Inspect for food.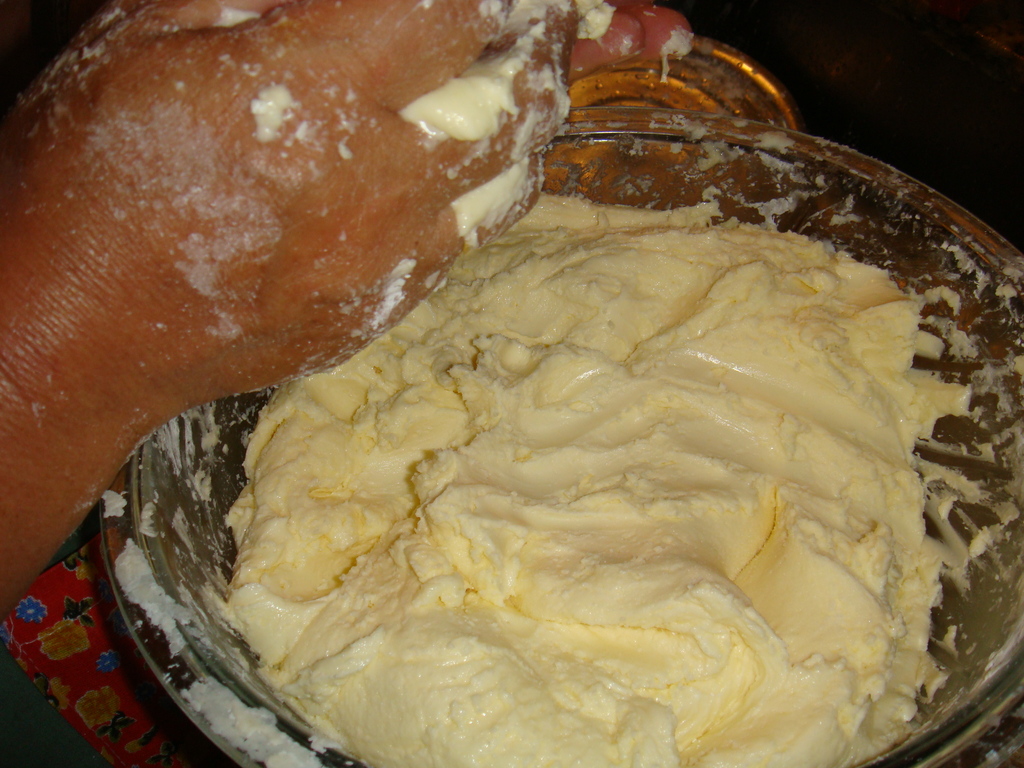
Inspection: (left=167, top=152, right=946, bottom=765).
